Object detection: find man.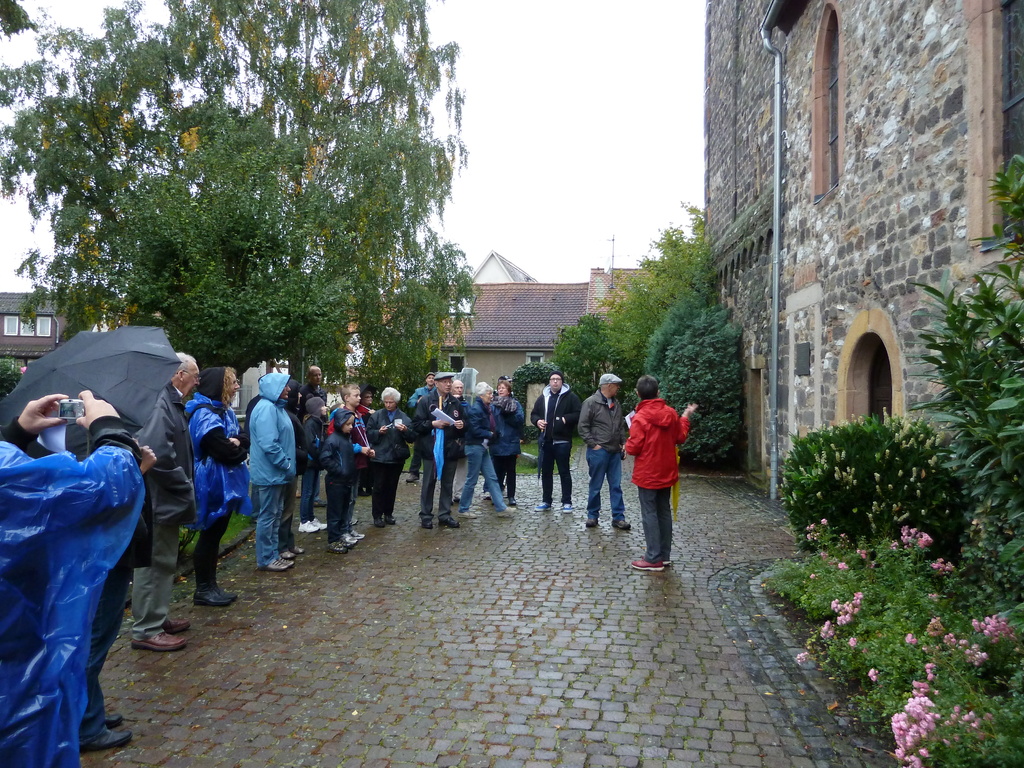
x1=408 y1=372 x2=431 y2=403.
